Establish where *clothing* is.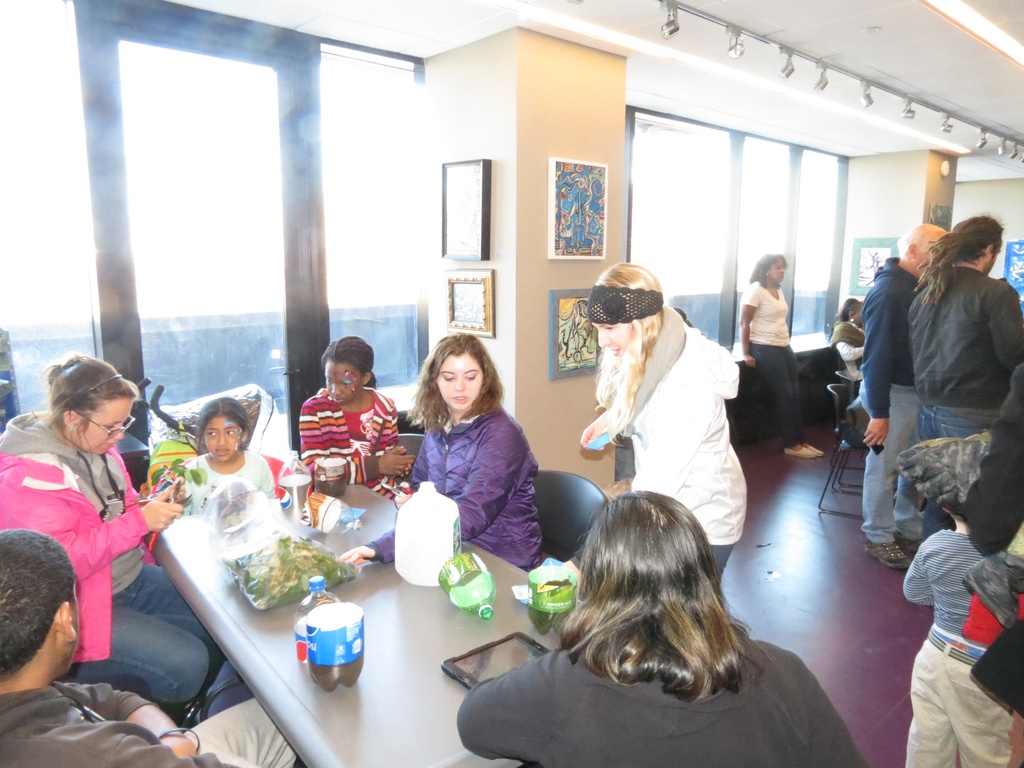
Established at 901 525 1023 767.
